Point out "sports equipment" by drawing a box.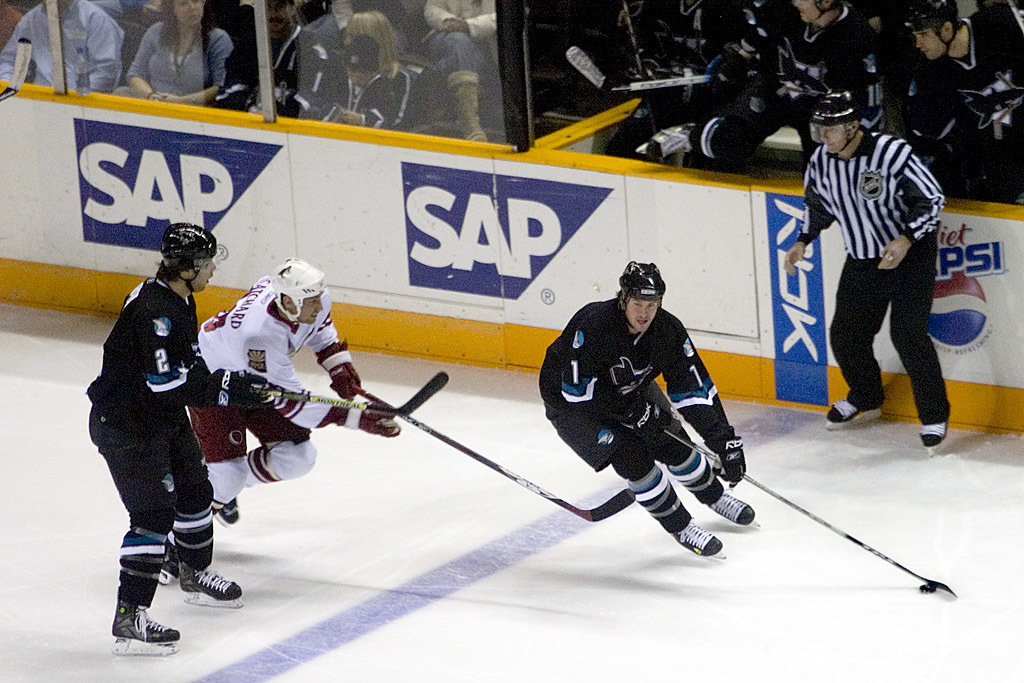
crop(115, 598, 180, 659).
